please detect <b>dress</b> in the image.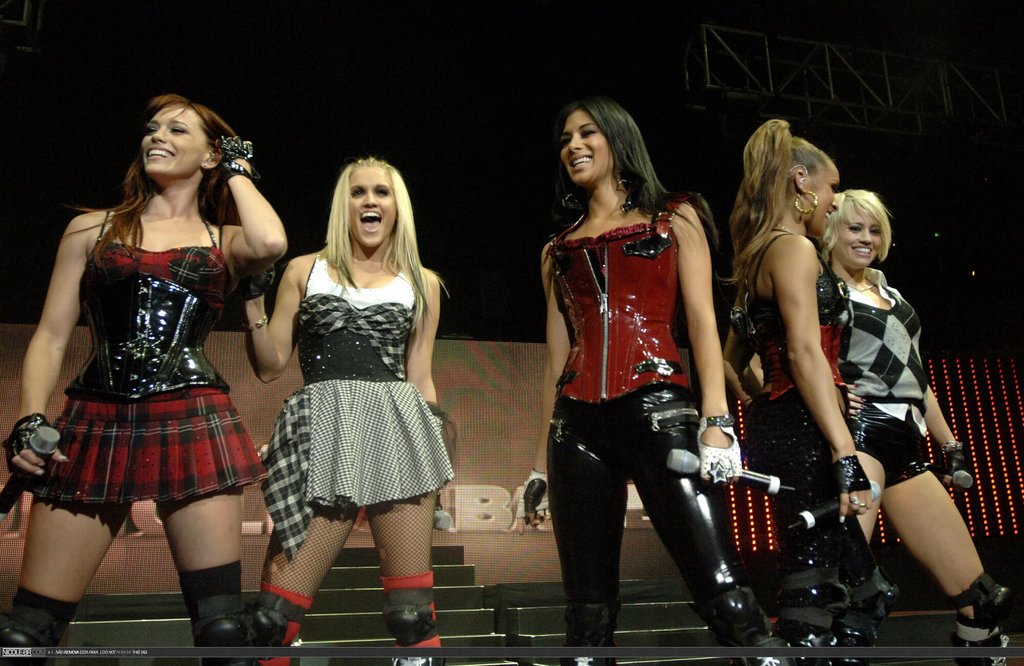
region(256, 249, 463, 565).
